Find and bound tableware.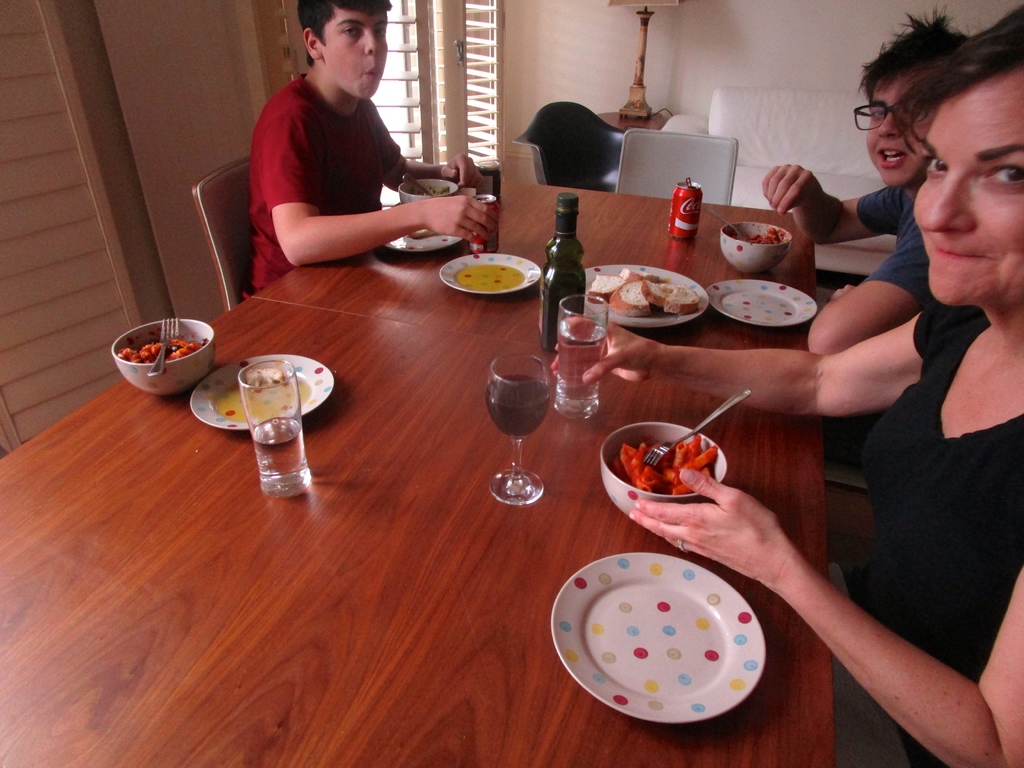
Bound: rect(439, 250, 544, 298).
